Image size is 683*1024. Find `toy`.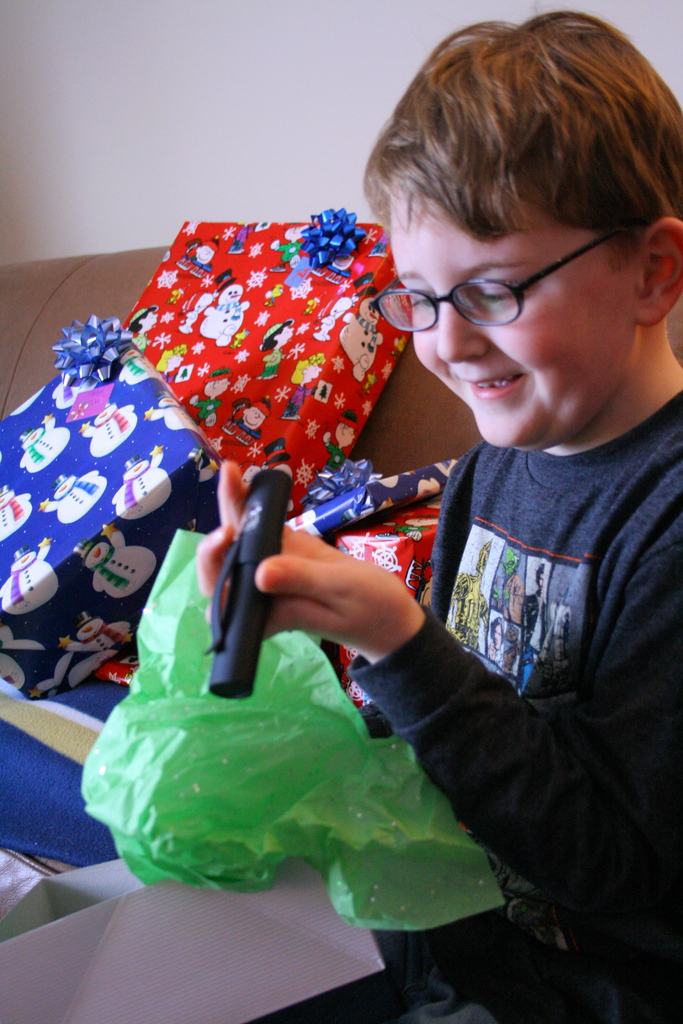
x1=59 y1=612 x2=134 y2=657.
